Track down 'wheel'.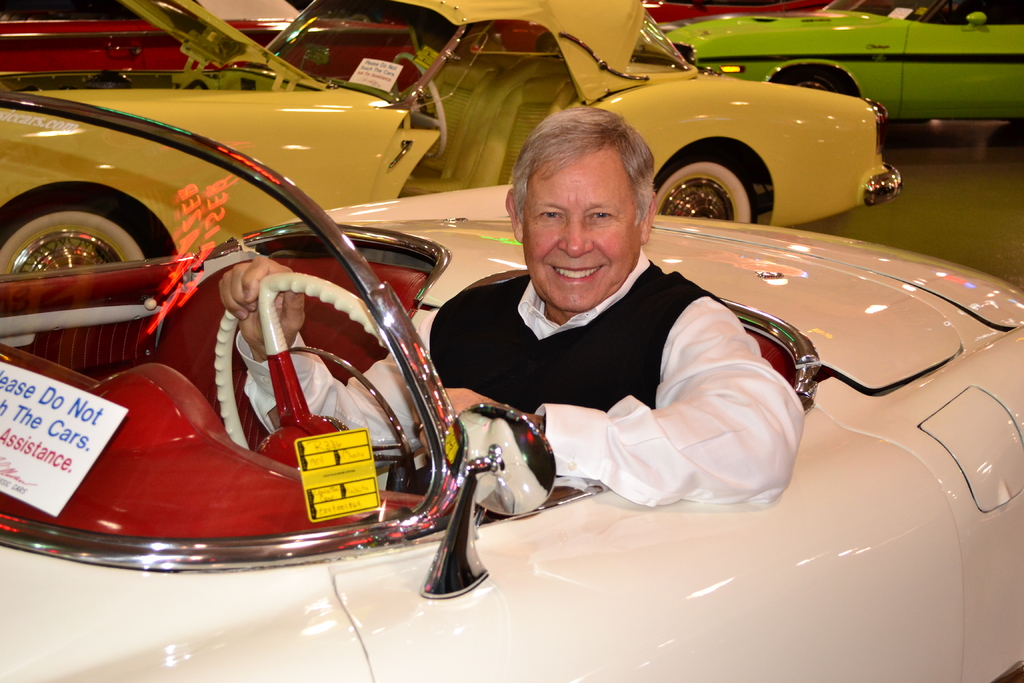
Tracked to {"x1": 655, "y1": 152, "x2": 762, "y2": 224}.
